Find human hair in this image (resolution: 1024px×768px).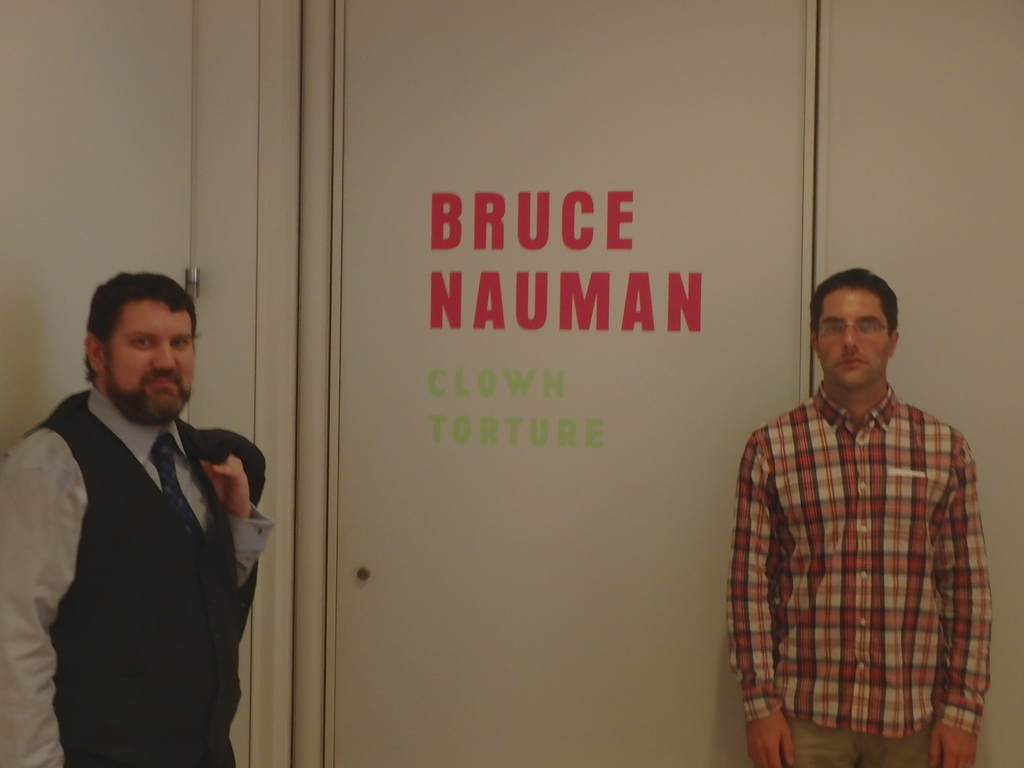
x1=809, y1=266, x2=900, y2=346.
